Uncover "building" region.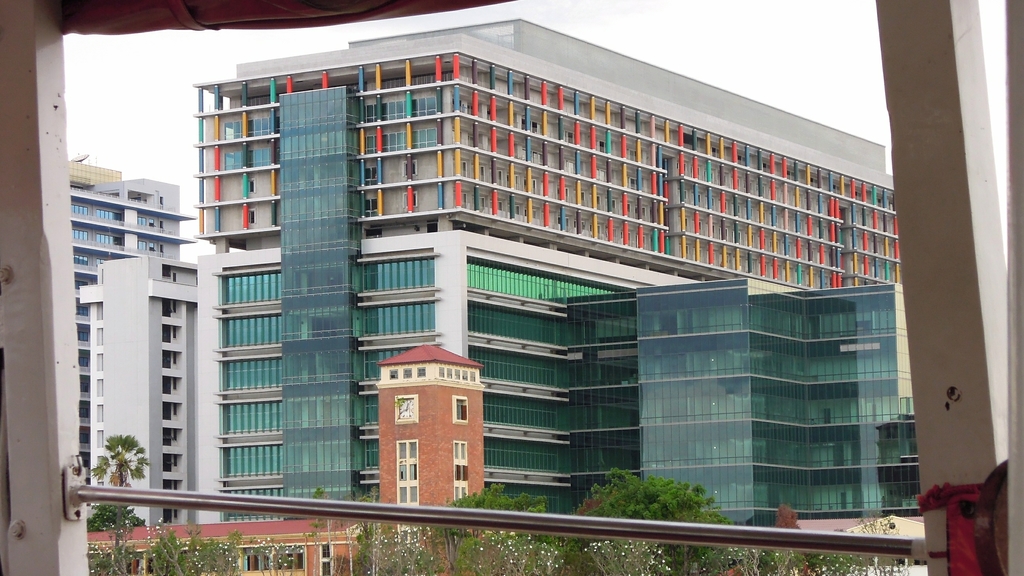
Uncovered: (left=85, top=345, right=929, bottom=575).
